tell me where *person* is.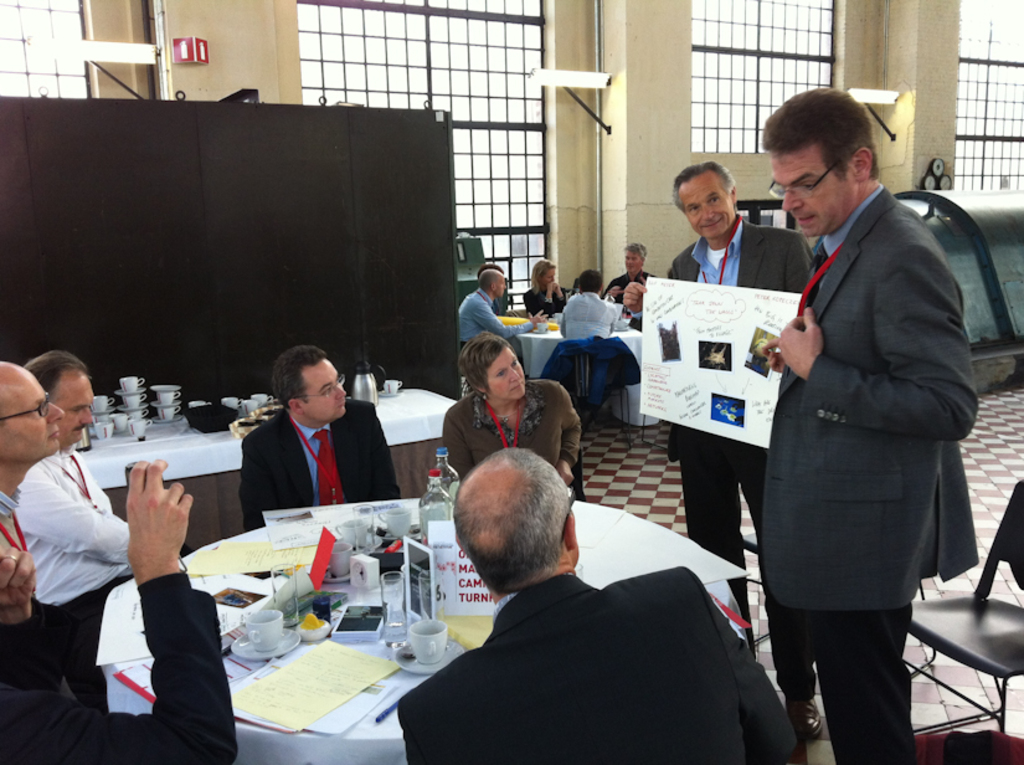
*person* is at 0:365:65:559.
